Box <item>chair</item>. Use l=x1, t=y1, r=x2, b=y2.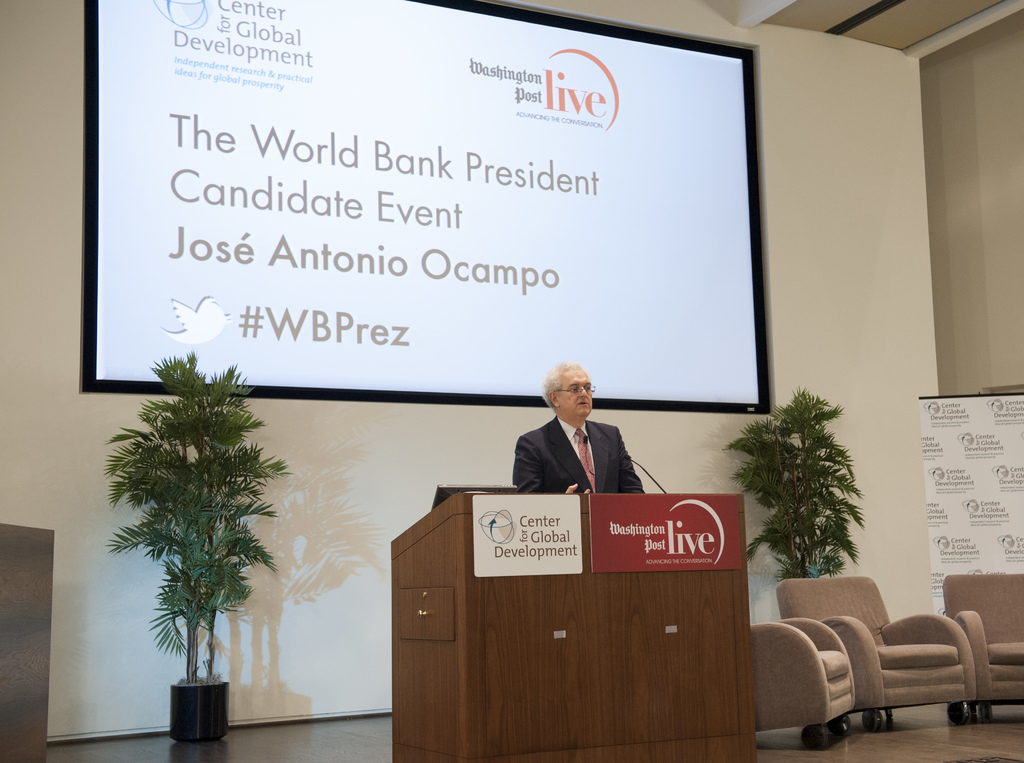
l=748, t=618, r=863, b=757.
